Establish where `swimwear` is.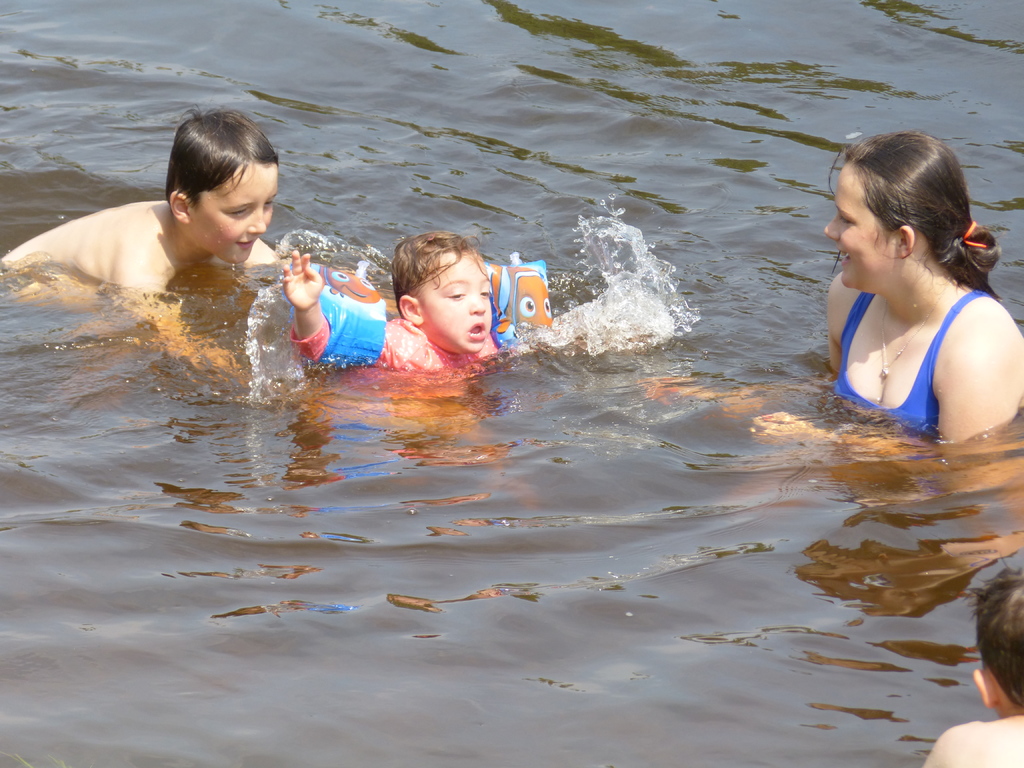
Established at x1=837 y1=289 x2=989 y2=424.
